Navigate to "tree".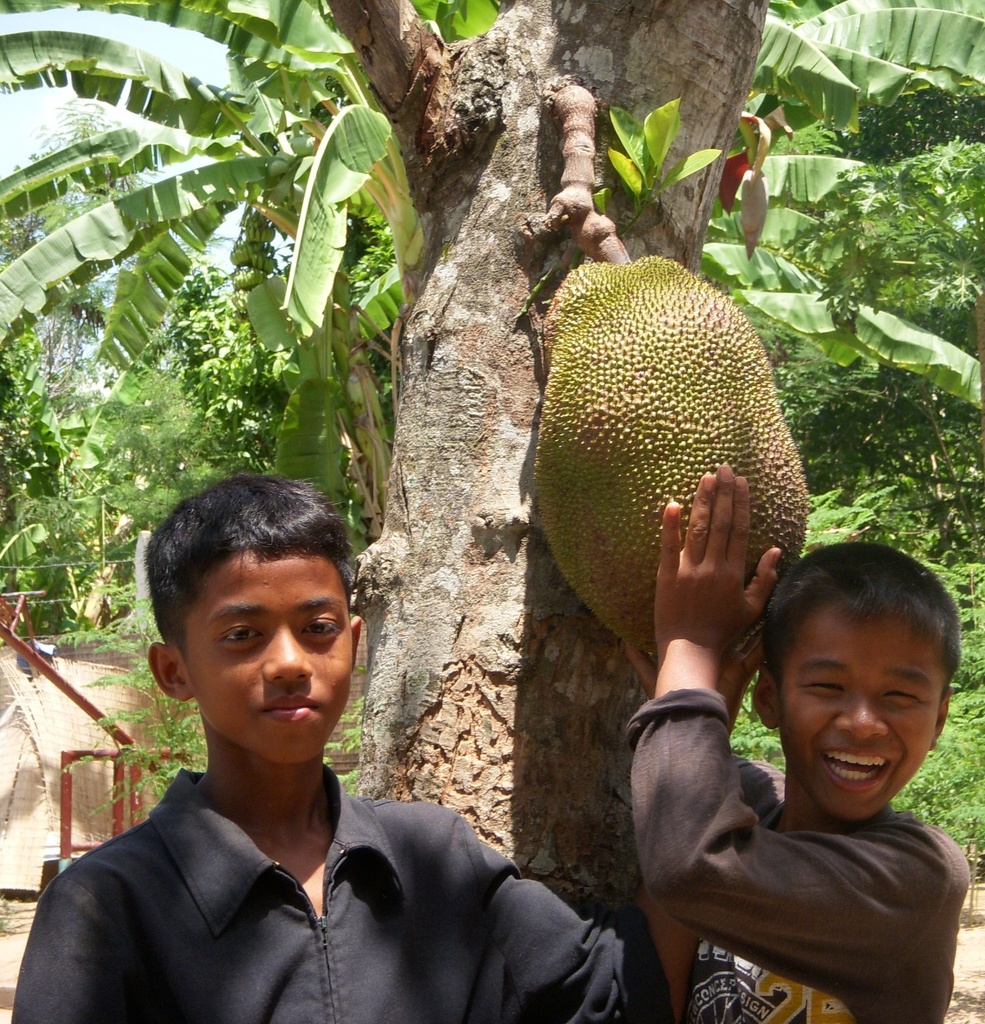
Navigation target: select_region(308, 0, 816, 908).
